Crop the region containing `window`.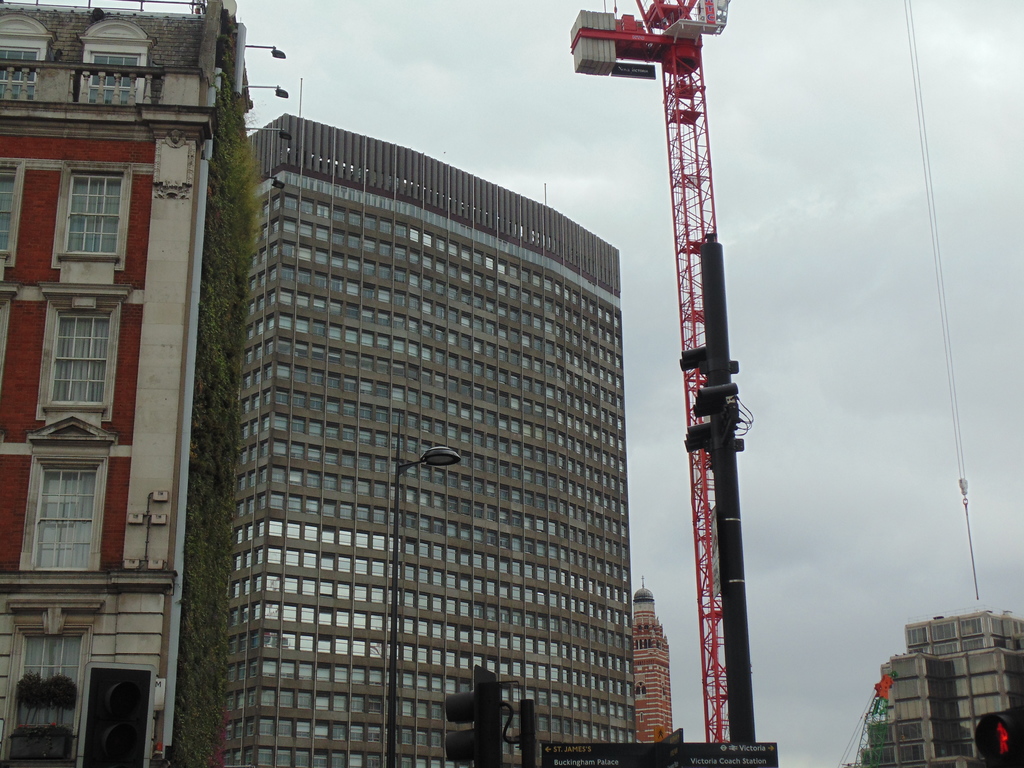
Crop region: <bbox>278, 339, 290, 359</bbox>.
